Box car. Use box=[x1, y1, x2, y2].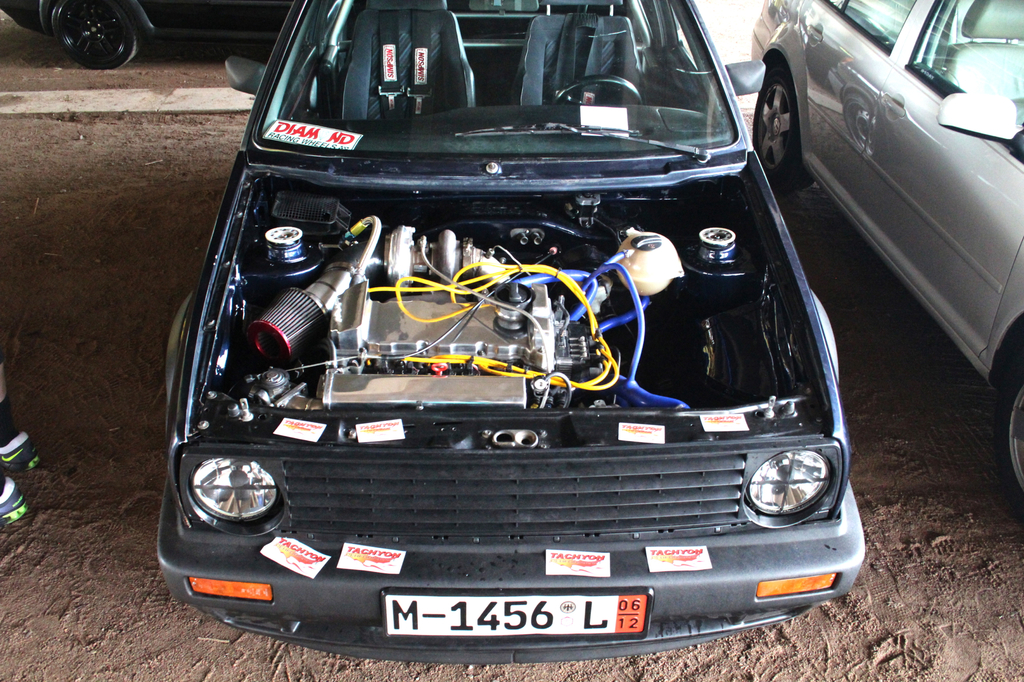
box=[152, 0, 870, 661].
